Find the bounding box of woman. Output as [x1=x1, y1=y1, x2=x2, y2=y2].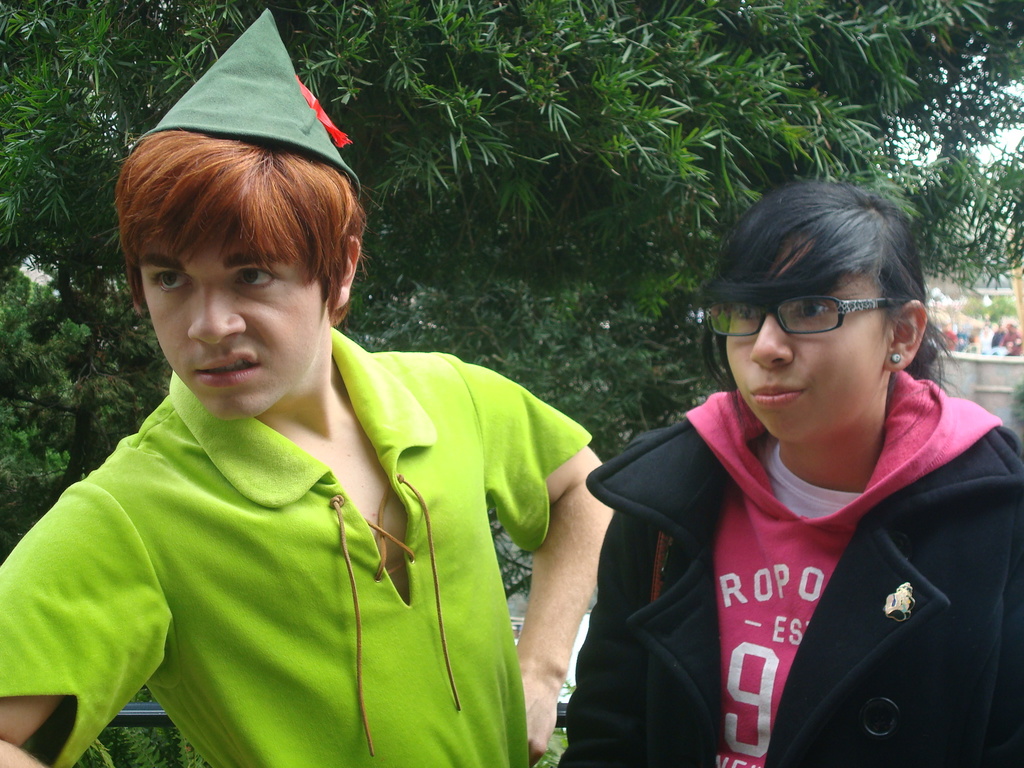
[x1=557, y1=169, x2=1023, y2=767].
